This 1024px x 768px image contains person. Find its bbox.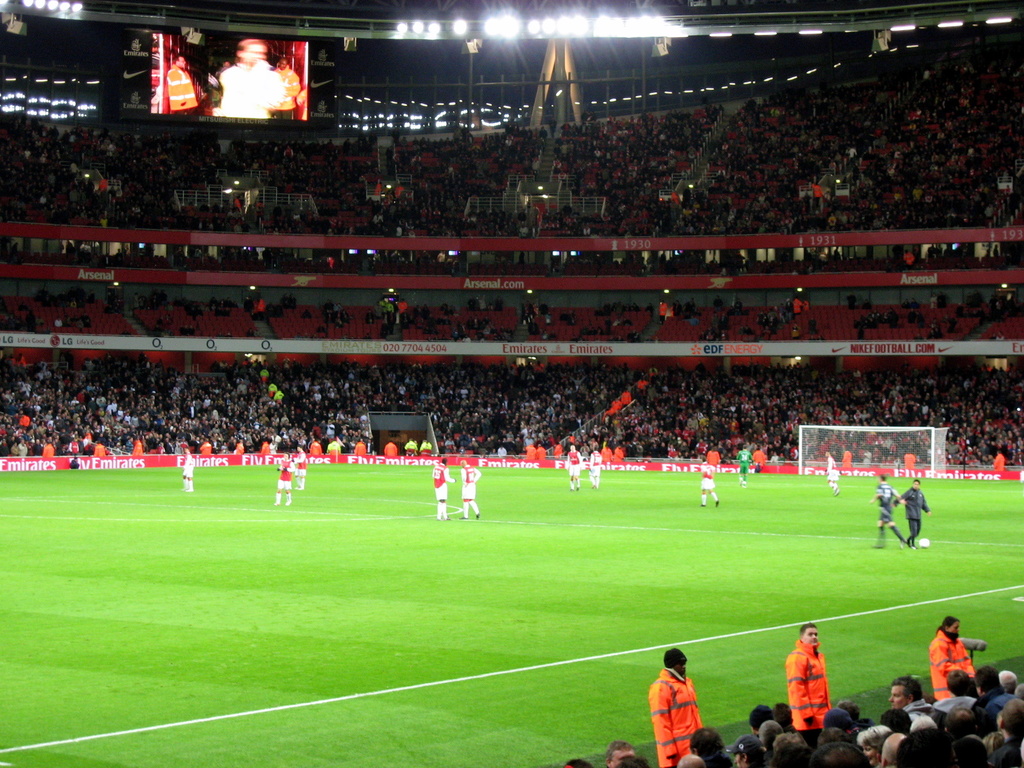
bbox=[293, 442, 308, 490].
